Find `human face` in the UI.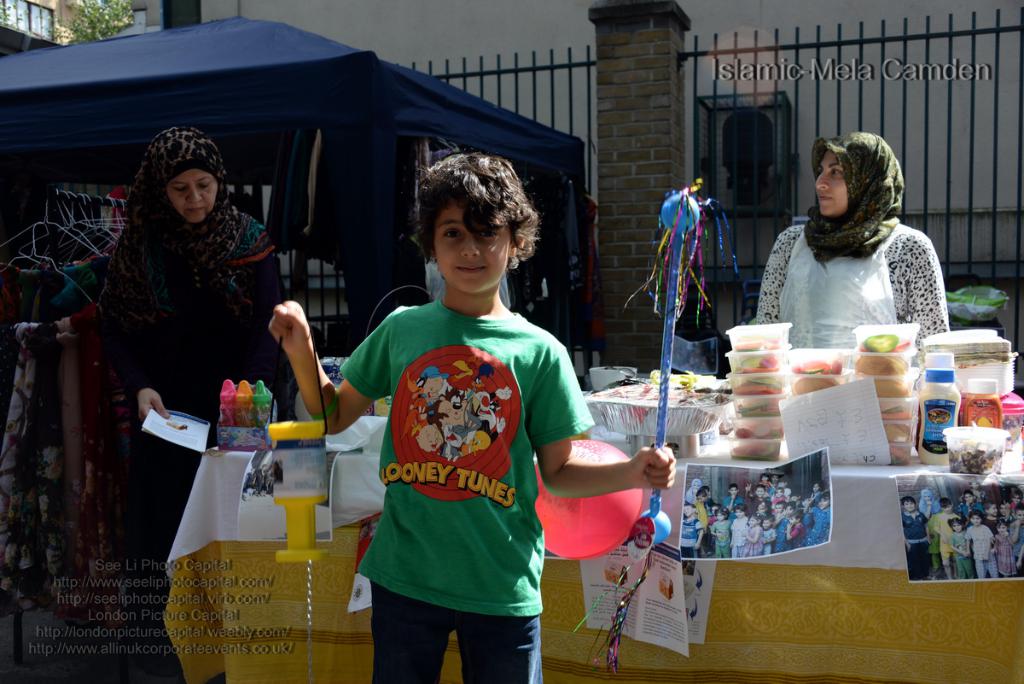
UI element at <box>167,169,219,224</box>.
